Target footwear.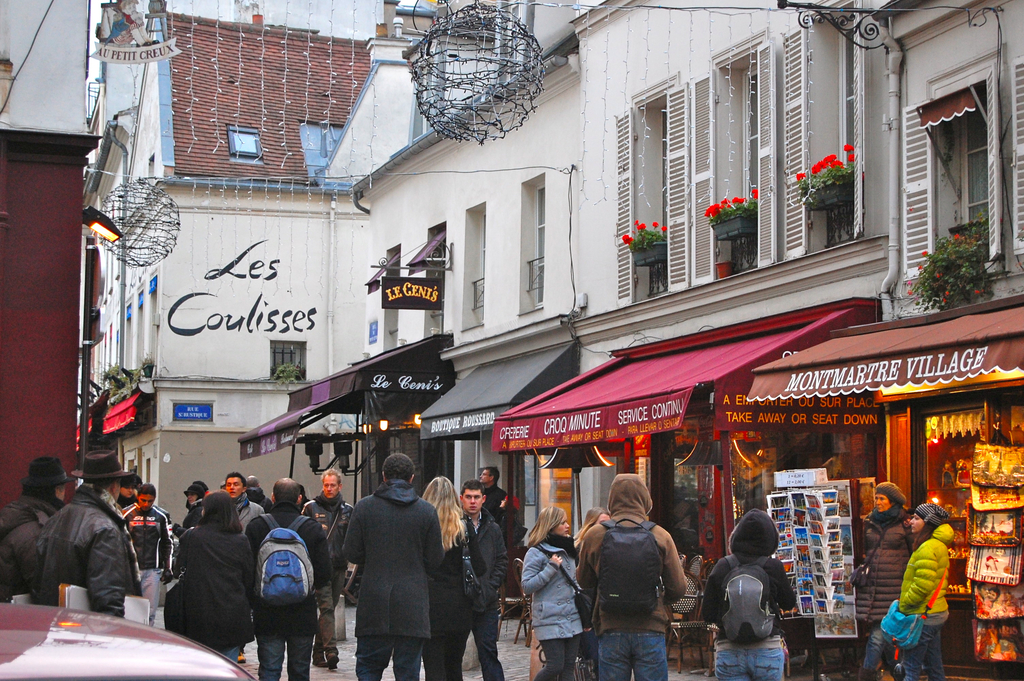
Target region: 315, 652, 326, 667.
